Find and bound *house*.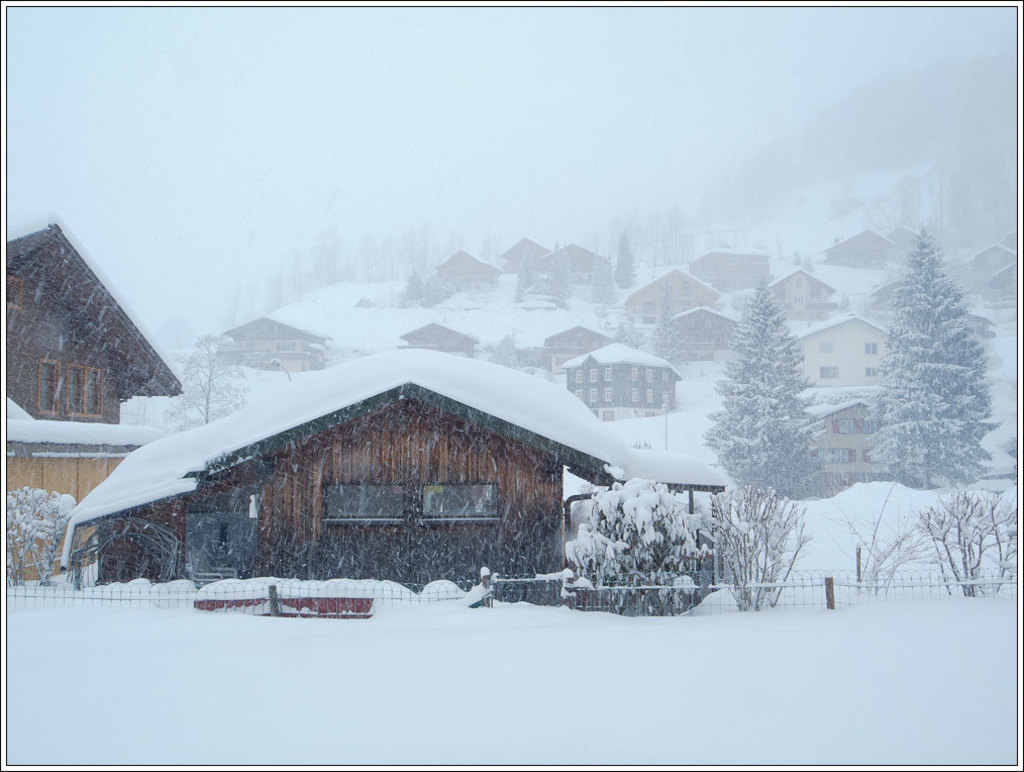
Bound: 815, 224, 896, 277.
